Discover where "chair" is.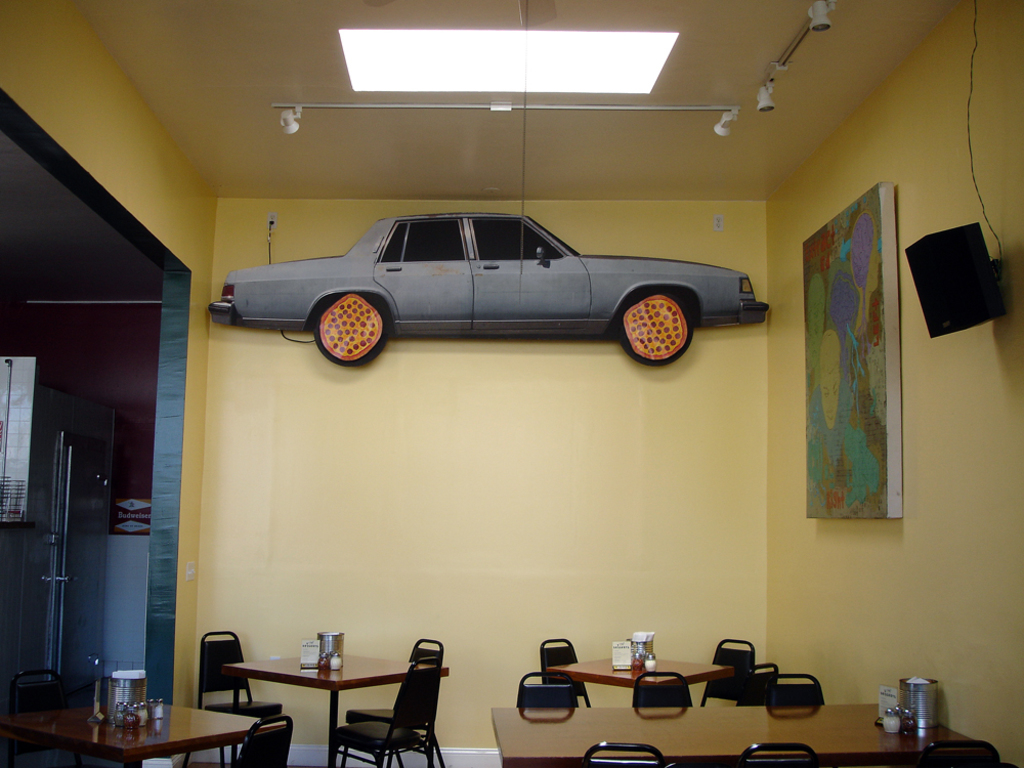
Discovered at 541 634 592 705.
